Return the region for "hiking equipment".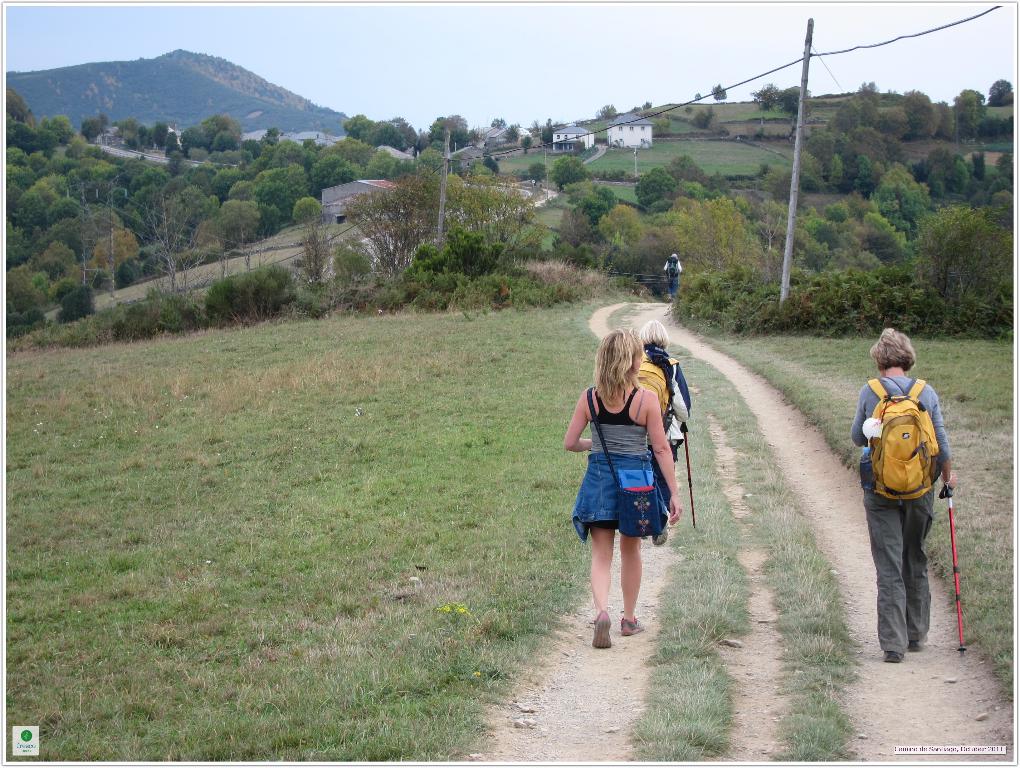
locate(618, 612, 643, 637).
